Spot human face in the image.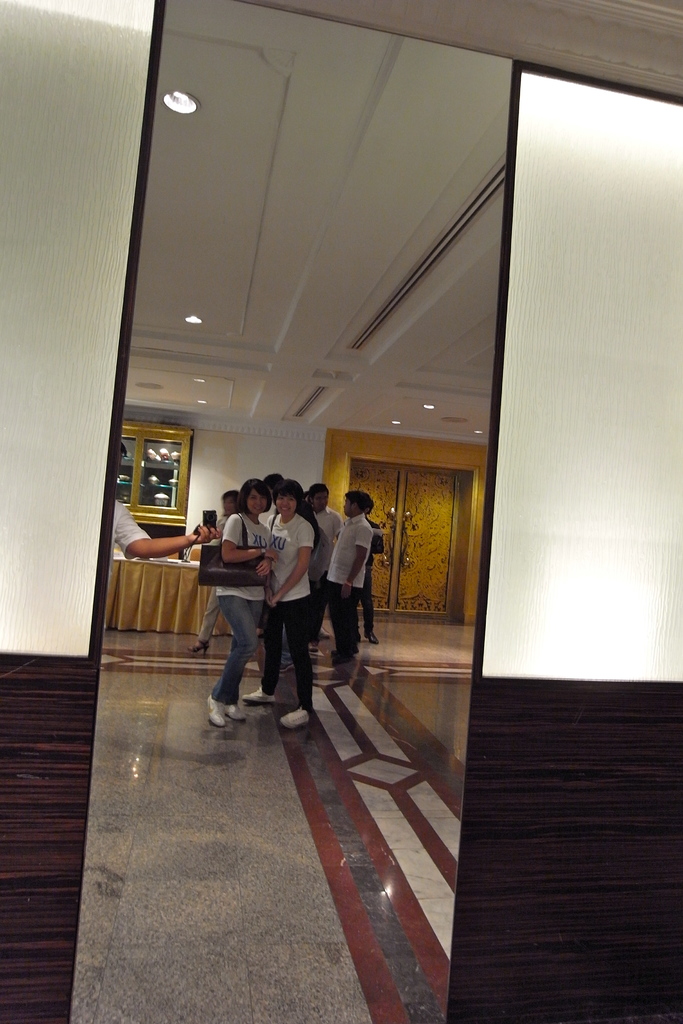
human face found at x1=245 y1=487 x2=273 y2=516.
